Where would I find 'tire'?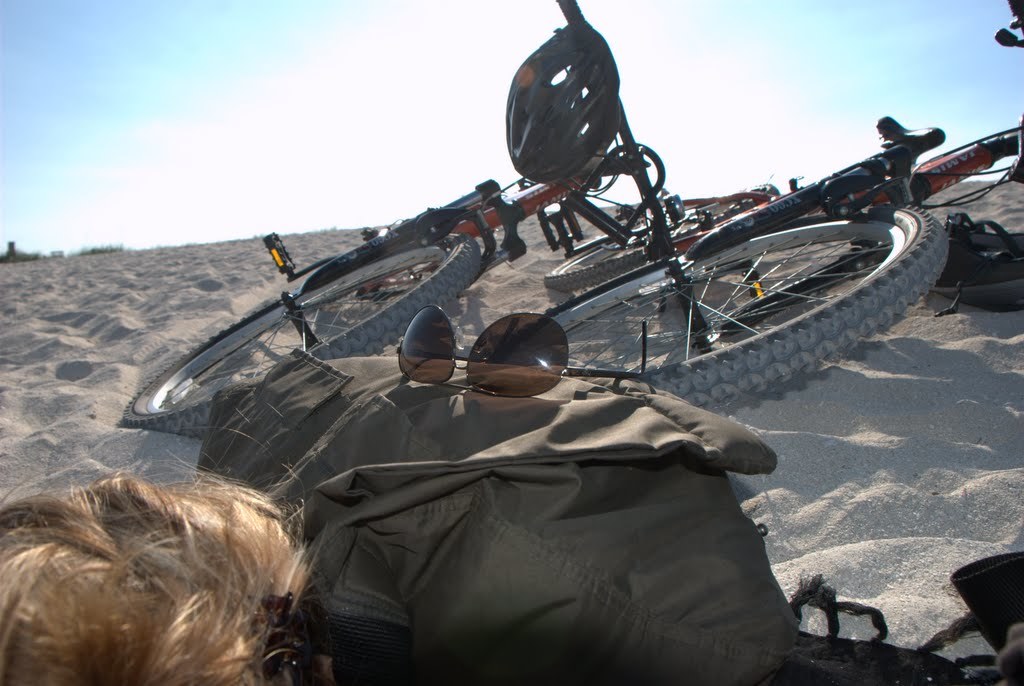
At x1=531, y1=199, x2=954, y2=421.
